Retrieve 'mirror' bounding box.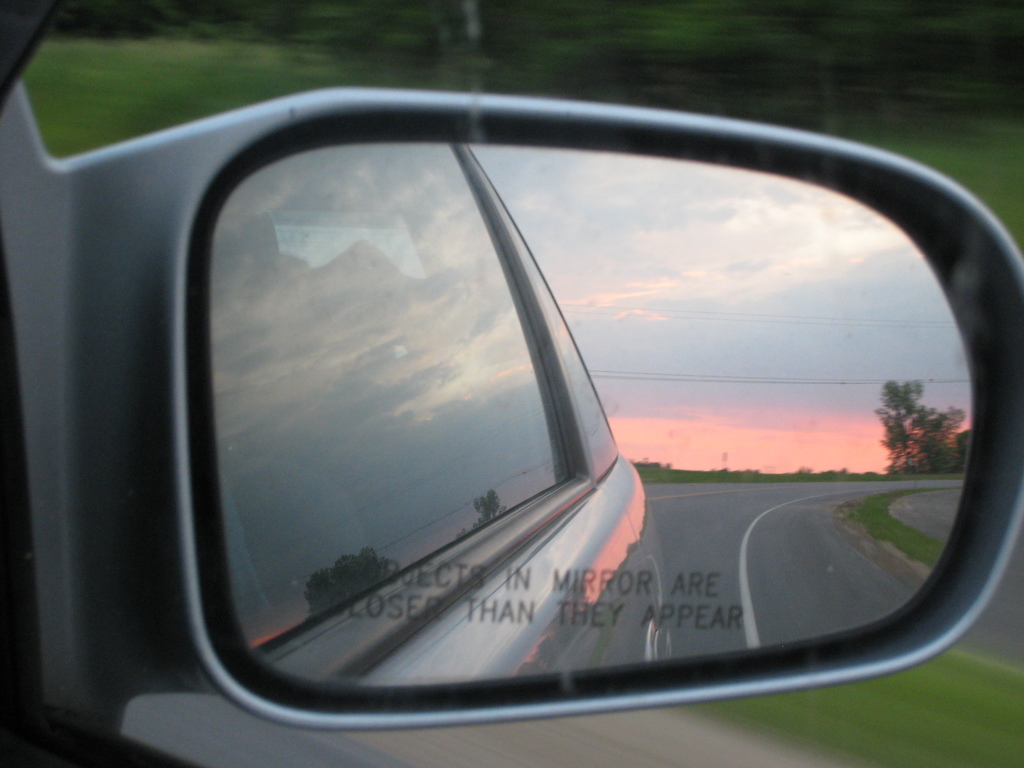
Bounding box: bbox=[213, 145, 982, 689].
